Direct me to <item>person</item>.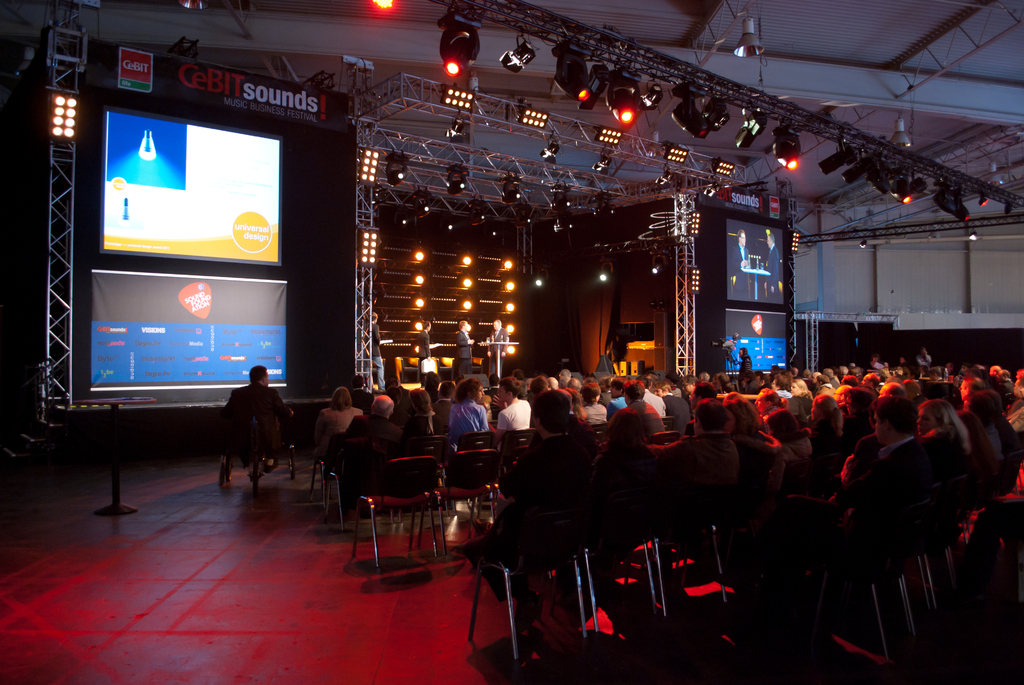
Direction: bbox(222, 365, 293, 485).
